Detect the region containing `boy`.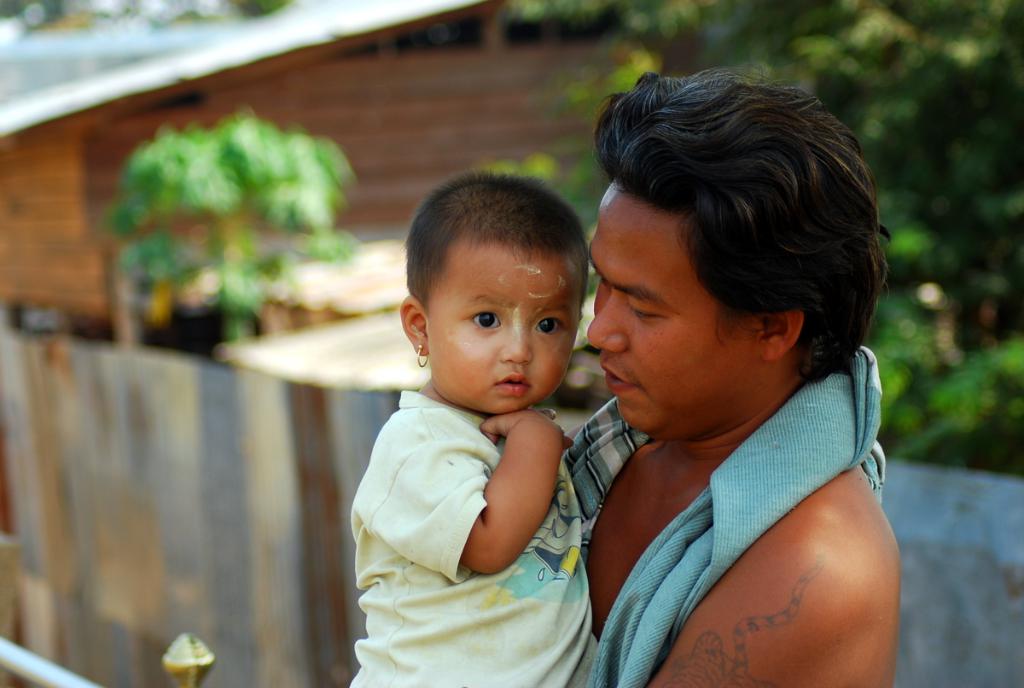
{"x1": 330, "y1": 170, "x2": 619, "y2": 642}.
